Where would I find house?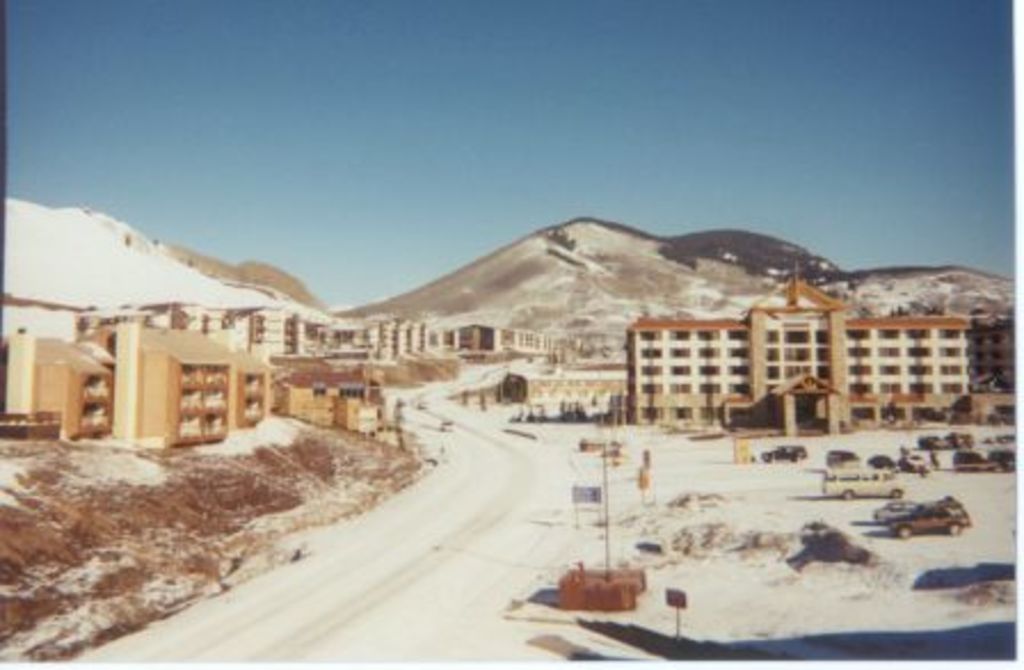
At Rect(235, 345, 272, 425).
